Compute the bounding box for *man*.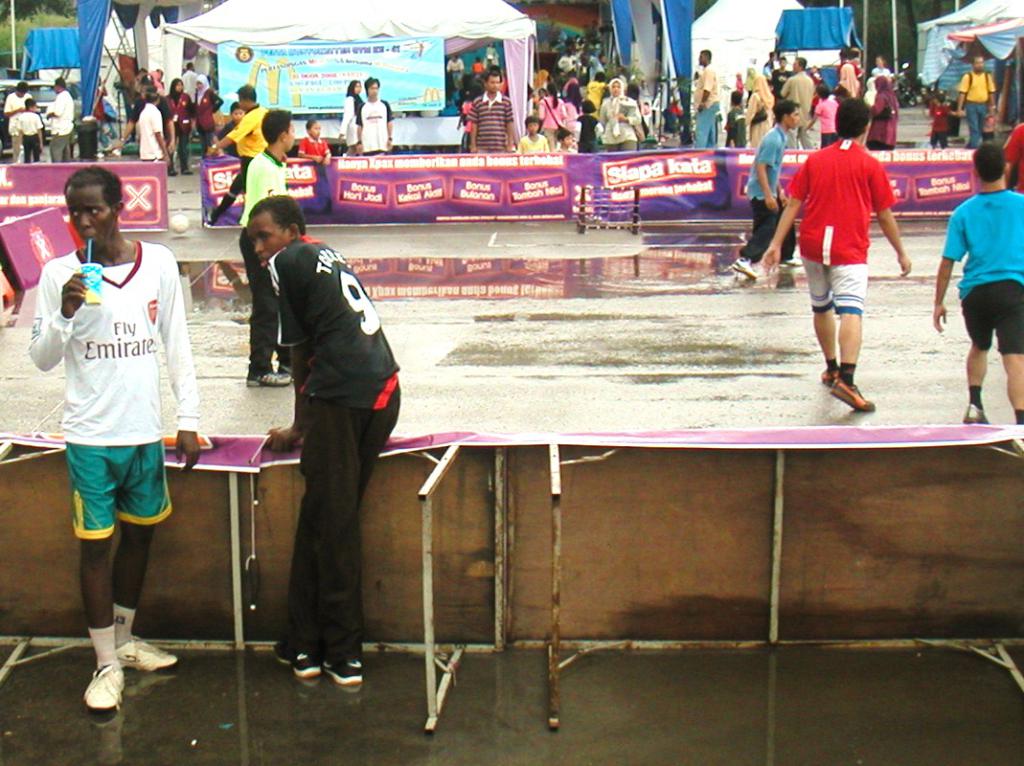
x1=794 y1=98 x2=910 y2=419.
